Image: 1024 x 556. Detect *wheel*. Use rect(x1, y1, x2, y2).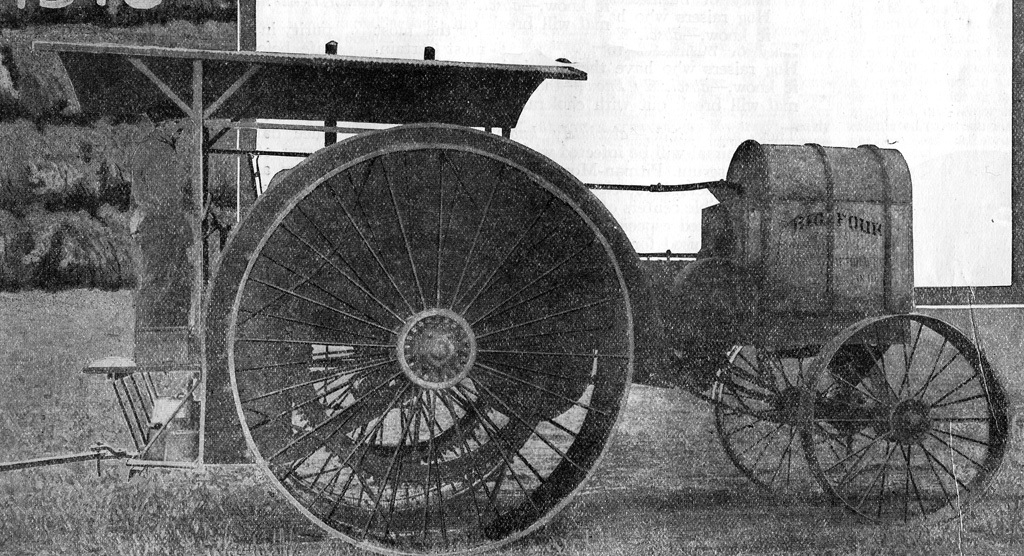
rect(711, 347, 871, 506).
